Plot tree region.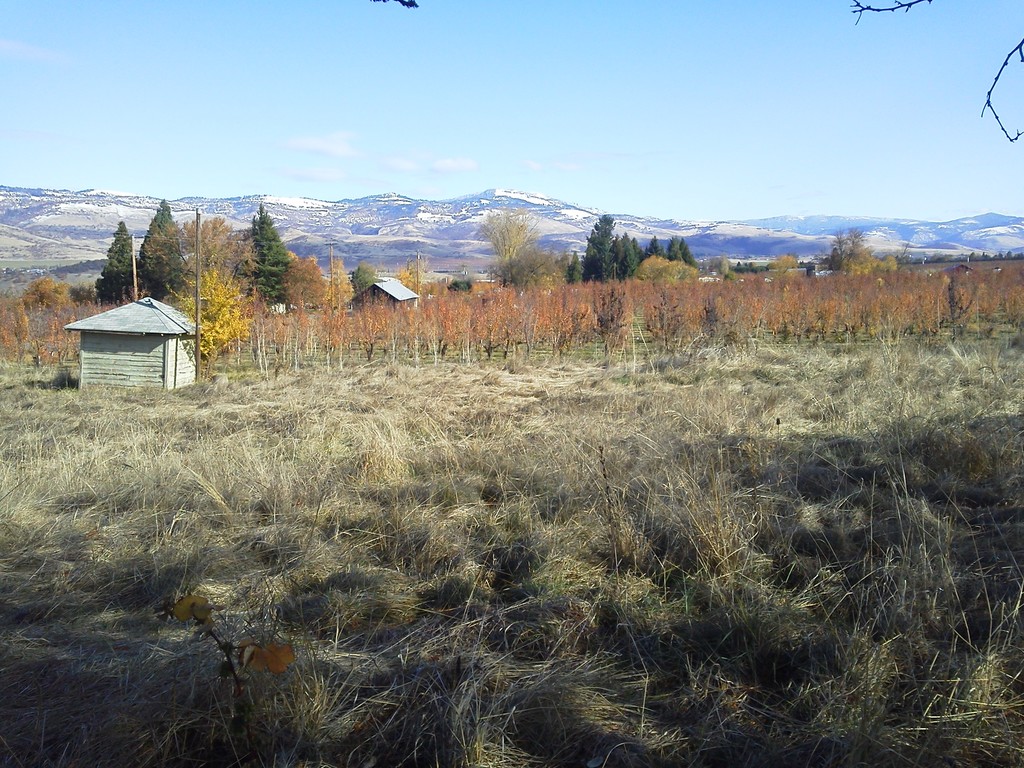
Plotted at <bbox>239, 206, 293, 304</bbox>.
